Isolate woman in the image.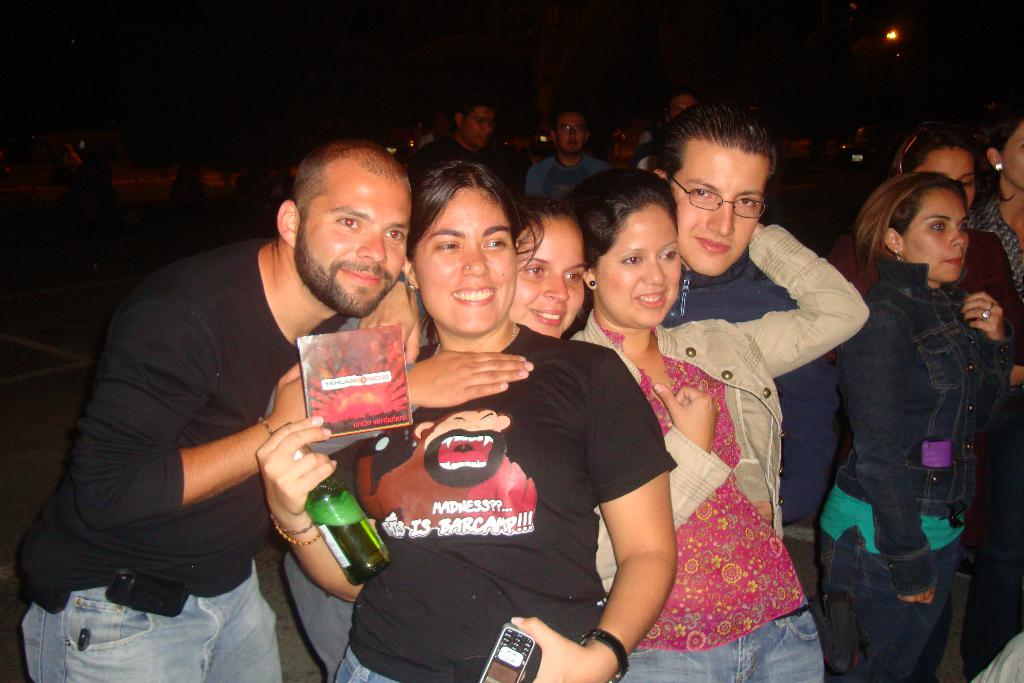
Isolated region: box=[255, 158, 678, 682].
